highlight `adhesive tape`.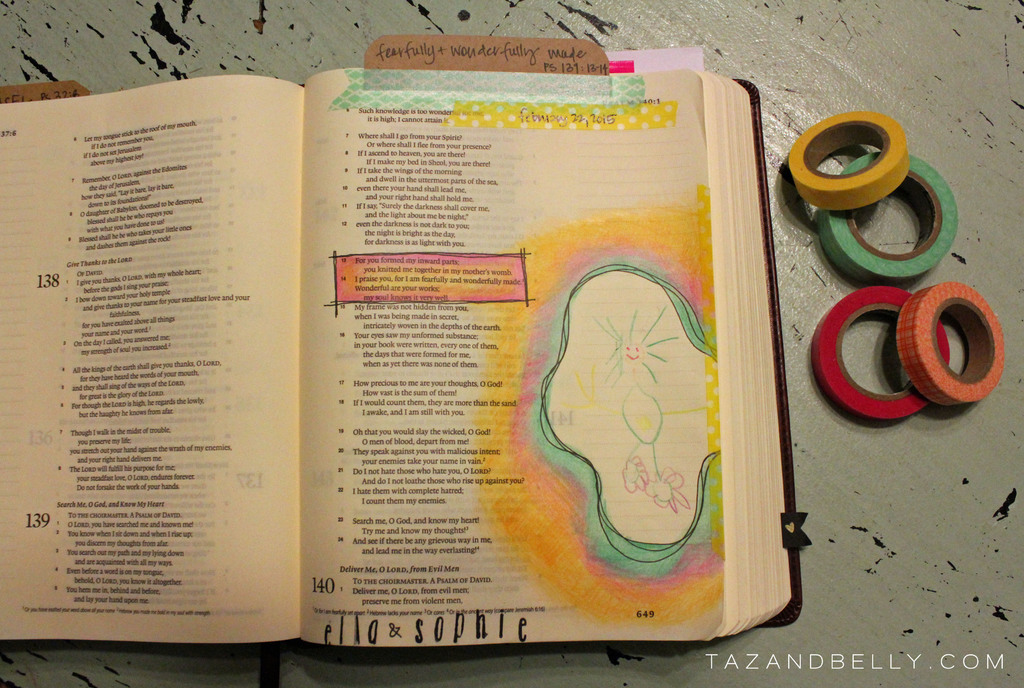
Highlighted region: Rect(788, 111, 909, 212).
